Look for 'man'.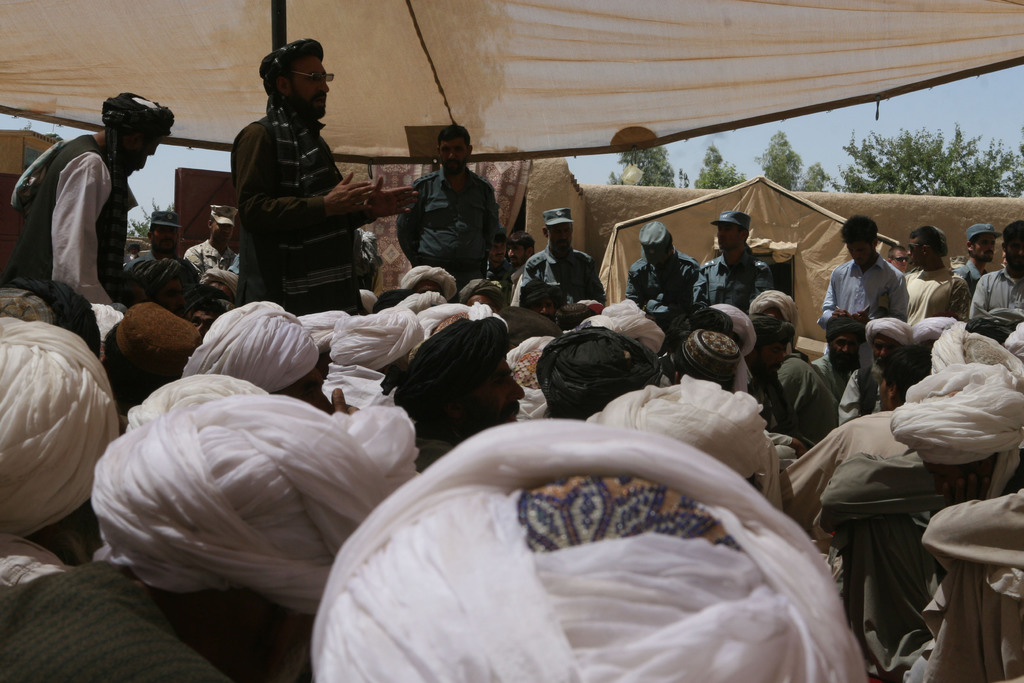
Found: [625, 221, 705, 314].
